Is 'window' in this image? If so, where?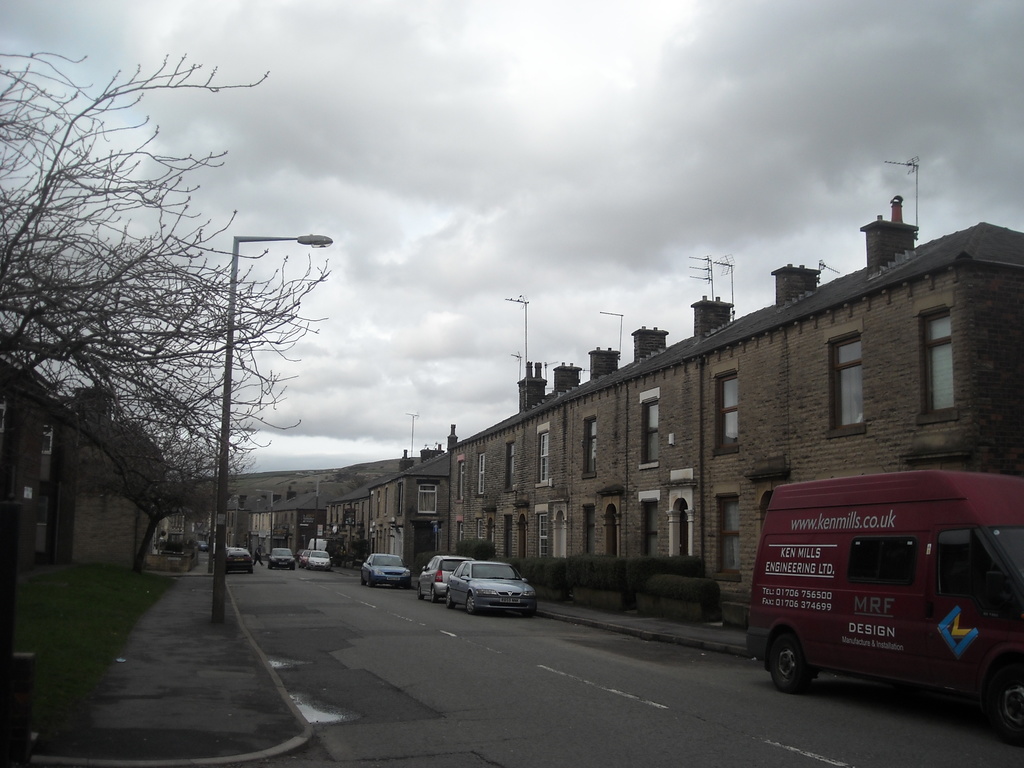
Yes, at <region>531, 422, 556, 487</region>.
